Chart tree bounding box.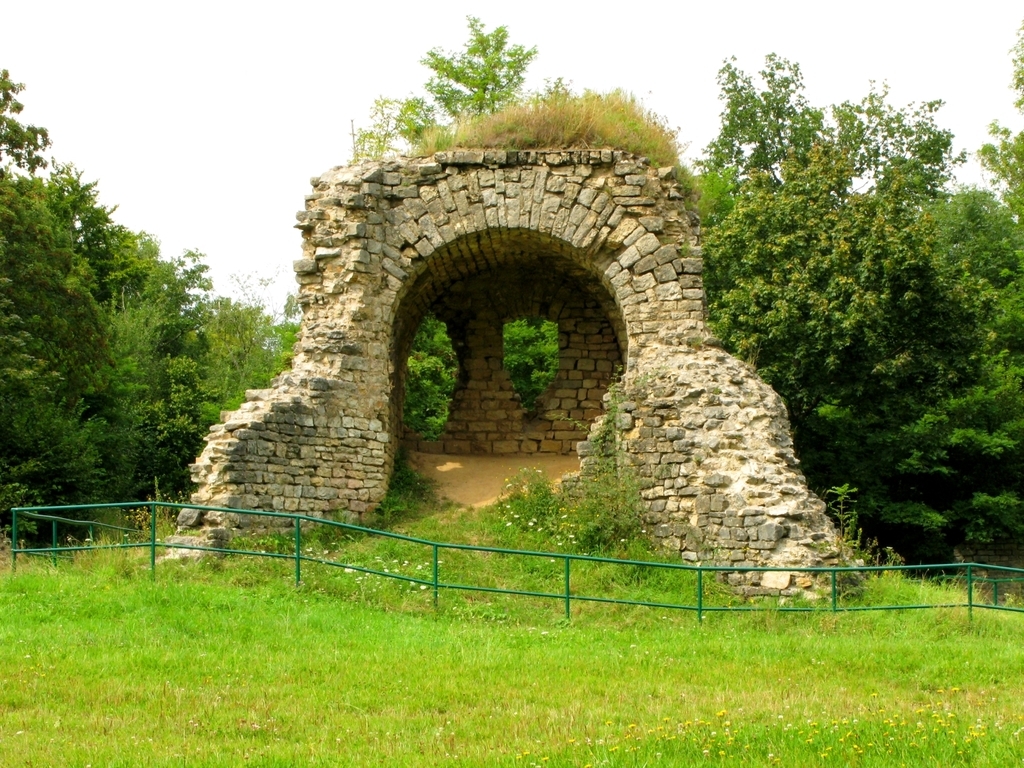
Charted: pyautogui.locateOnScreen(0, 67, 122, 539).
